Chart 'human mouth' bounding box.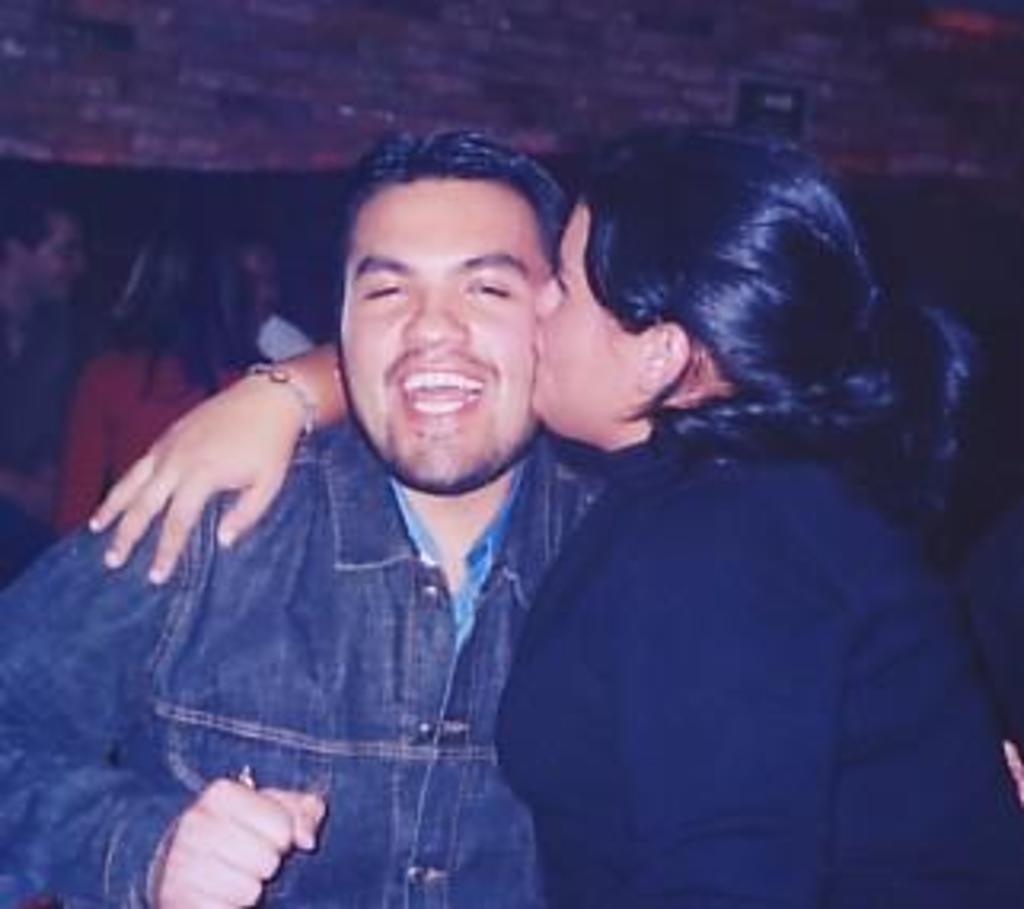
Charted: [530, 325, 542, 383].
